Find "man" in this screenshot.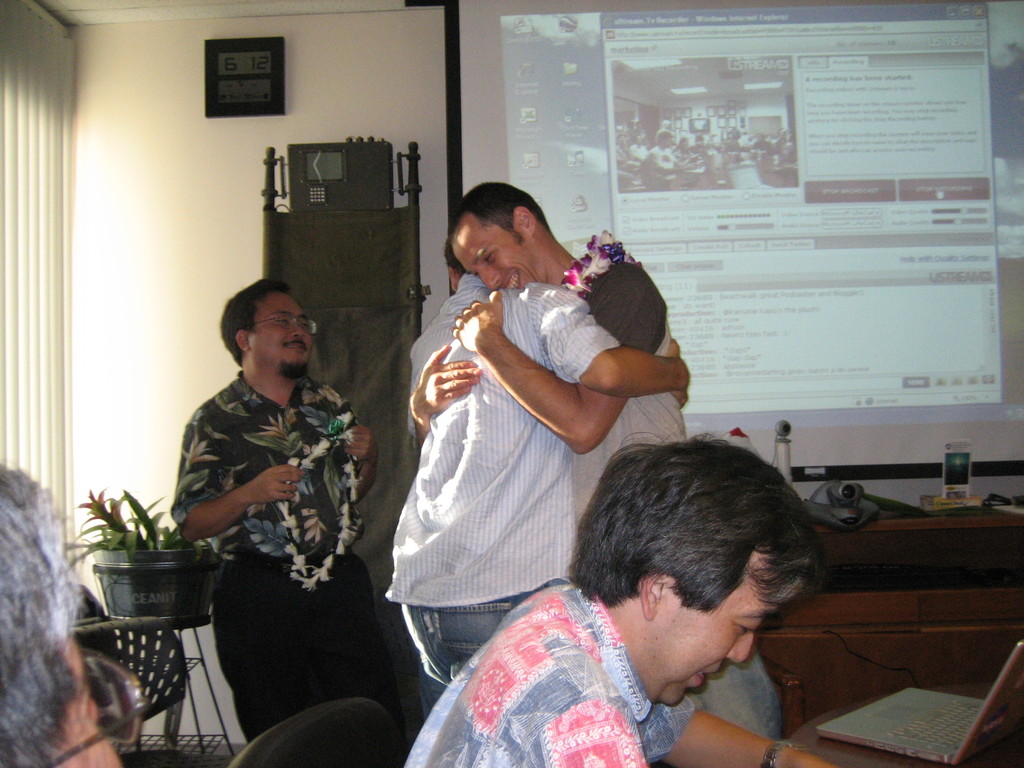
The bounding box for "man" is 0/462/120/767.
